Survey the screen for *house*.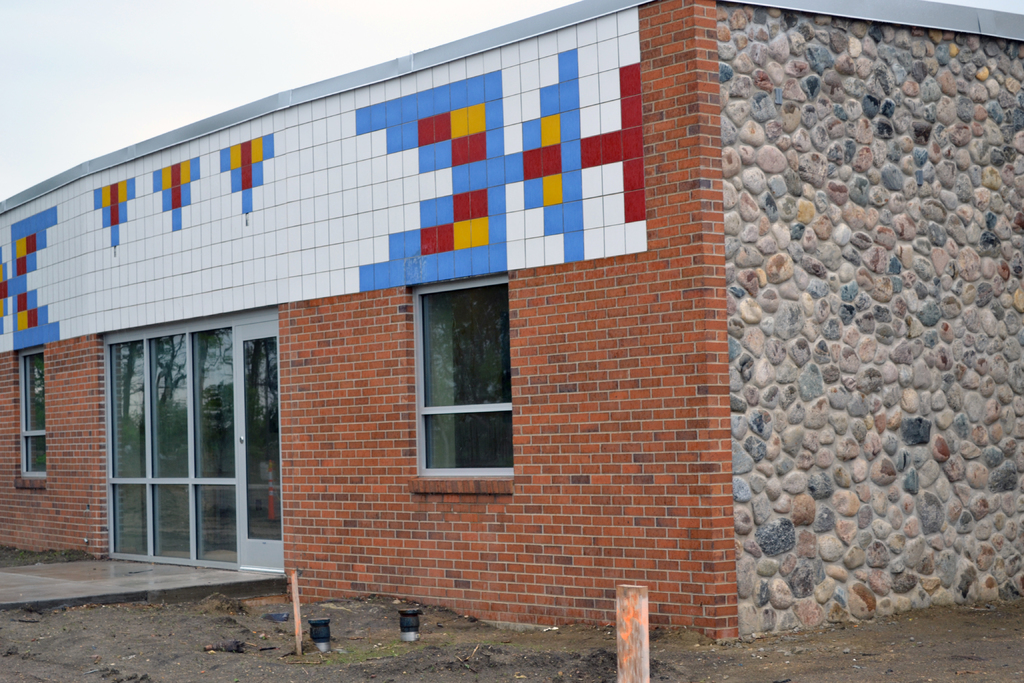
Survey found: bbox=(0, 0, 1023, 682).
